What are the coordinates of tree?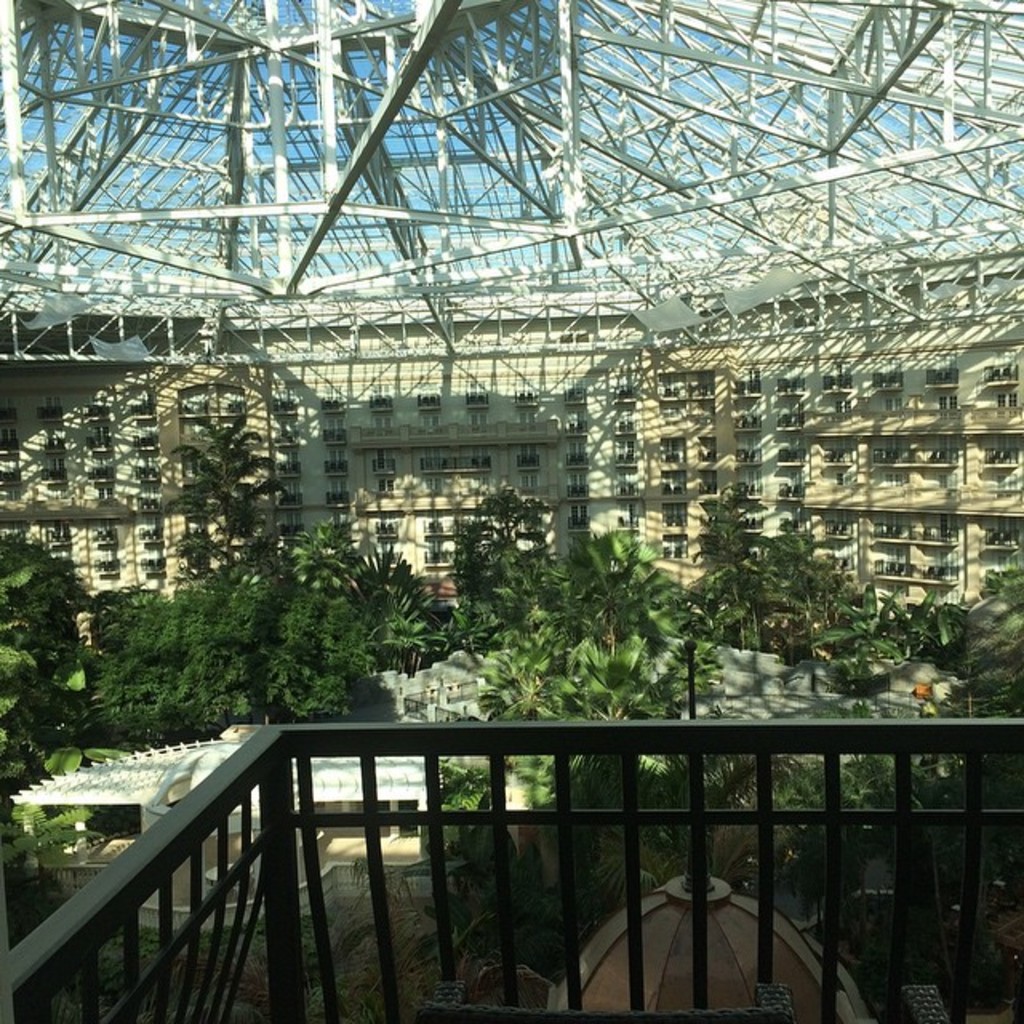
region(766, 509, 856, 589).
